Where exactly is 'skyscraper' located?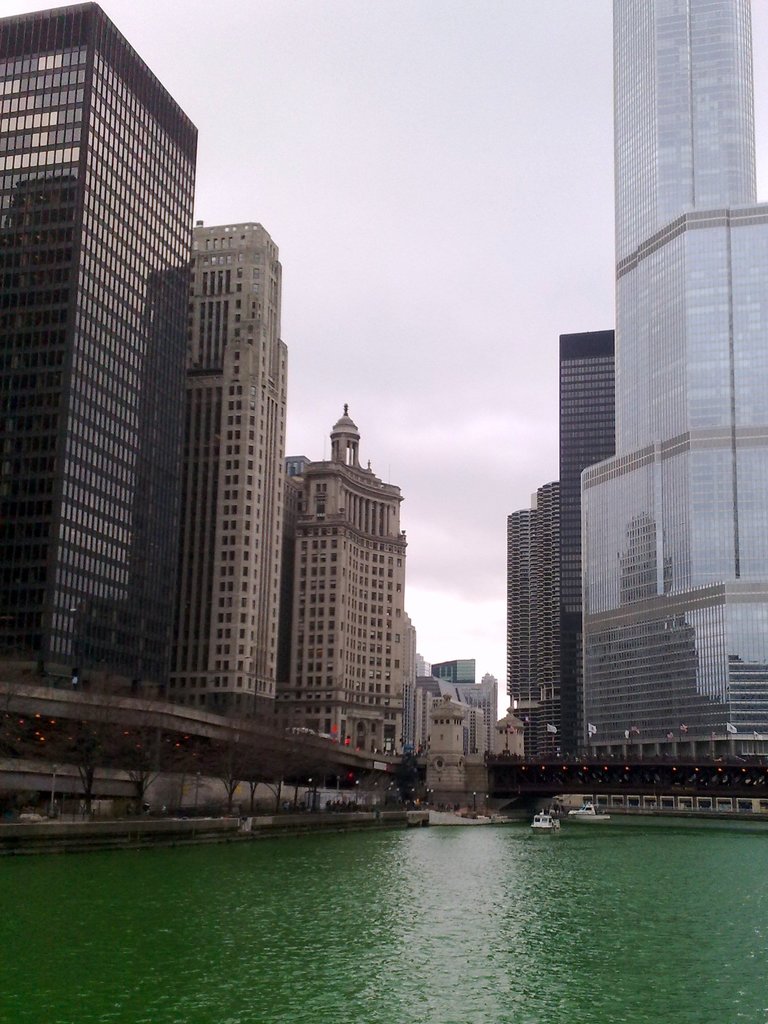
Its bounding box is x1=557 y1=324 x2=614 y2=765.
